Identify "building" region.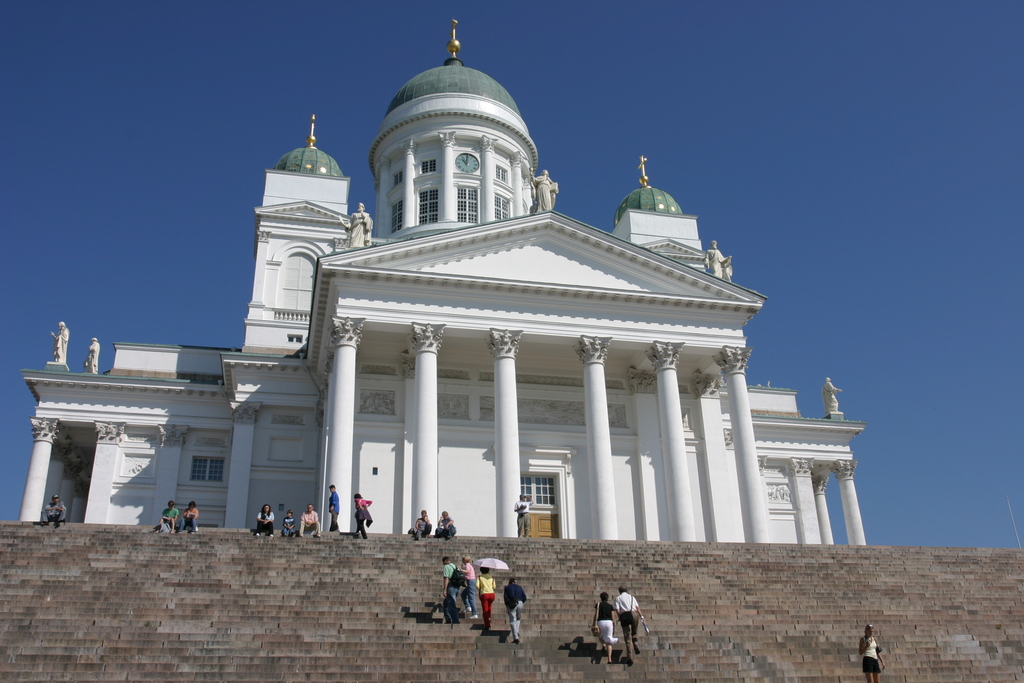
Region: detection(17, 19, 868, 547).
